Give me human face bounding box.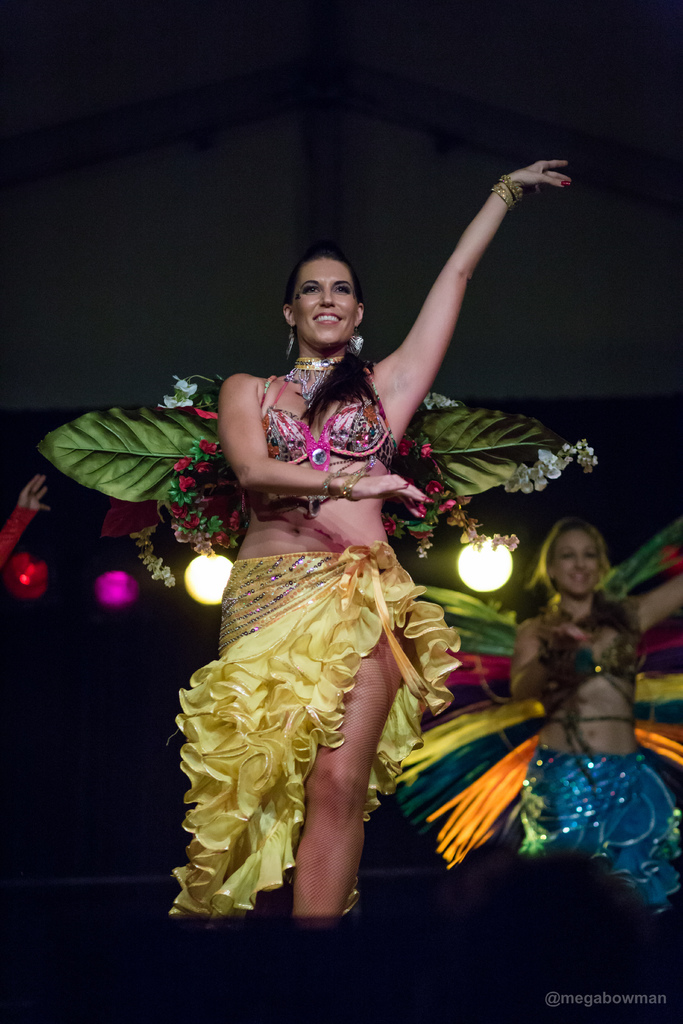
554:531:600:595.
